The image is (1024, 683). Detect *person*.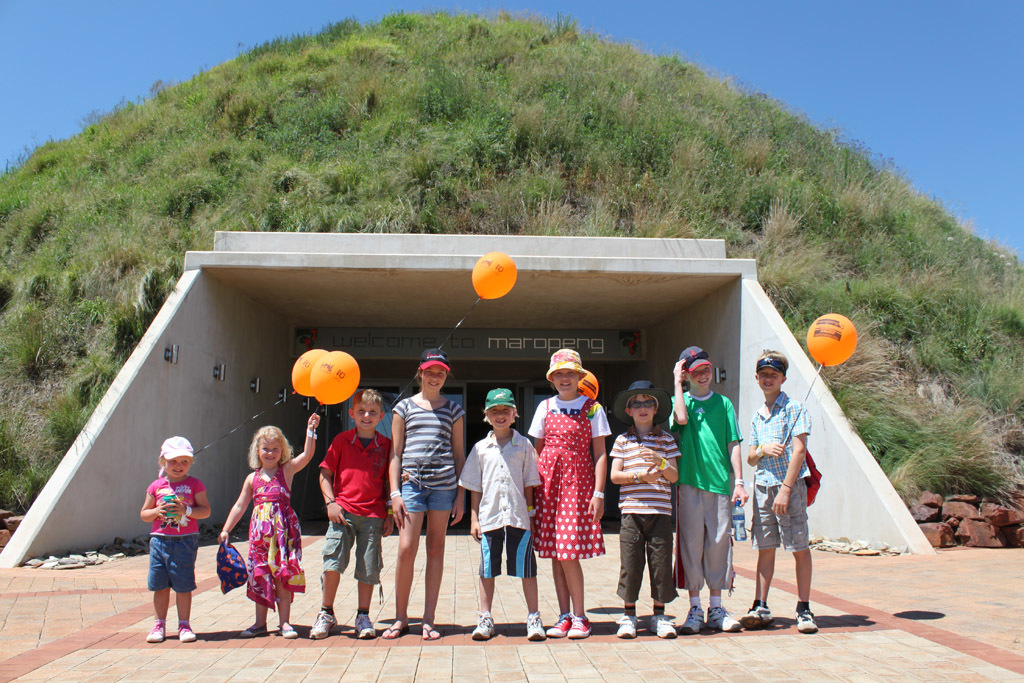
Detection: 665:347:749:634.
